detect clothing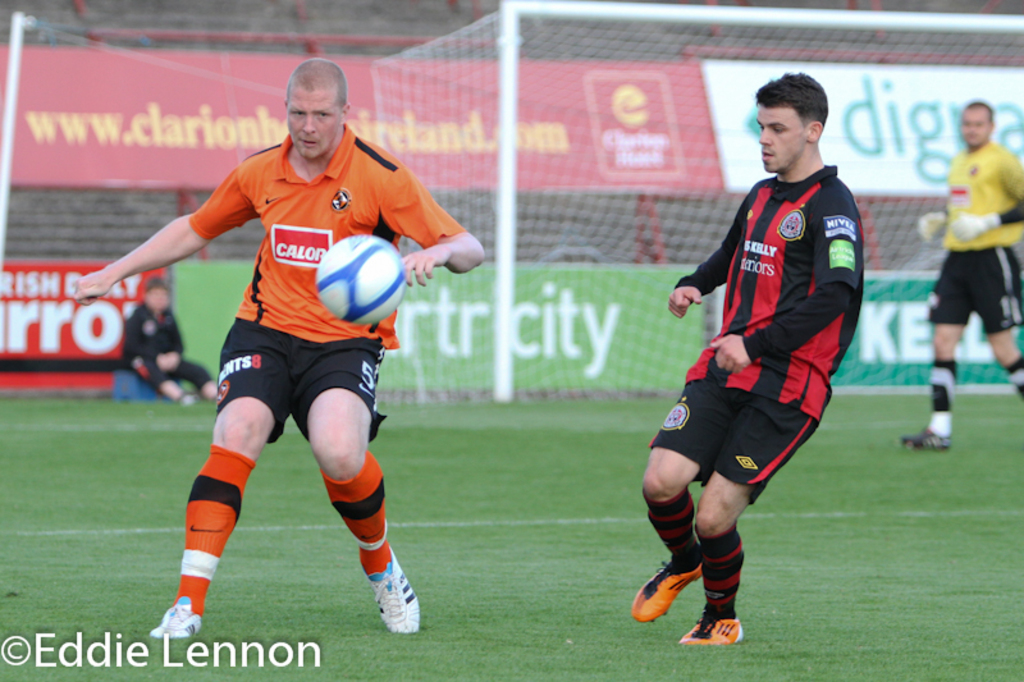
bbox=[1010, 353, 1023, 393]
